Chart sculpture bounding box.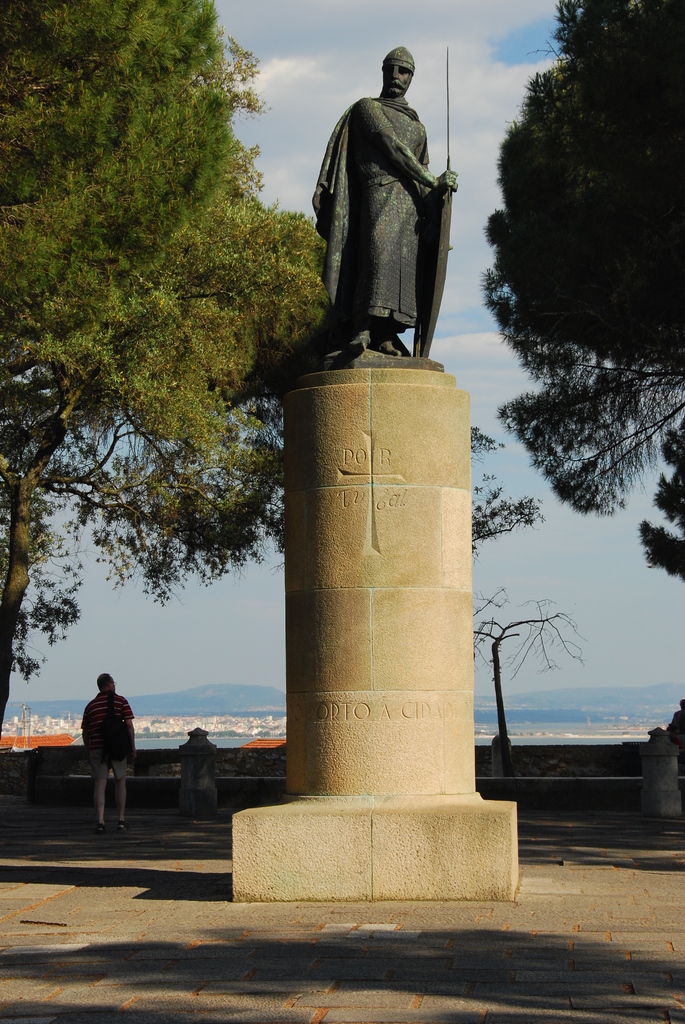
Charted: box(313, 38, 446, 362).
